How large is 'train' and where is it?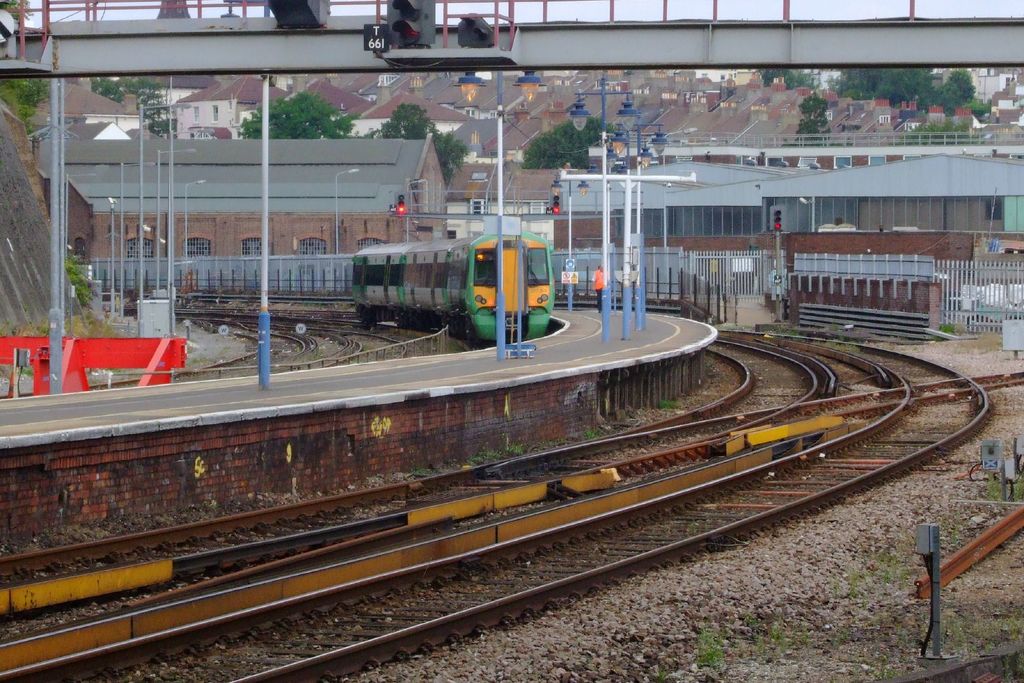
Bounding box: l=348, t=238, r=556, b=344.
